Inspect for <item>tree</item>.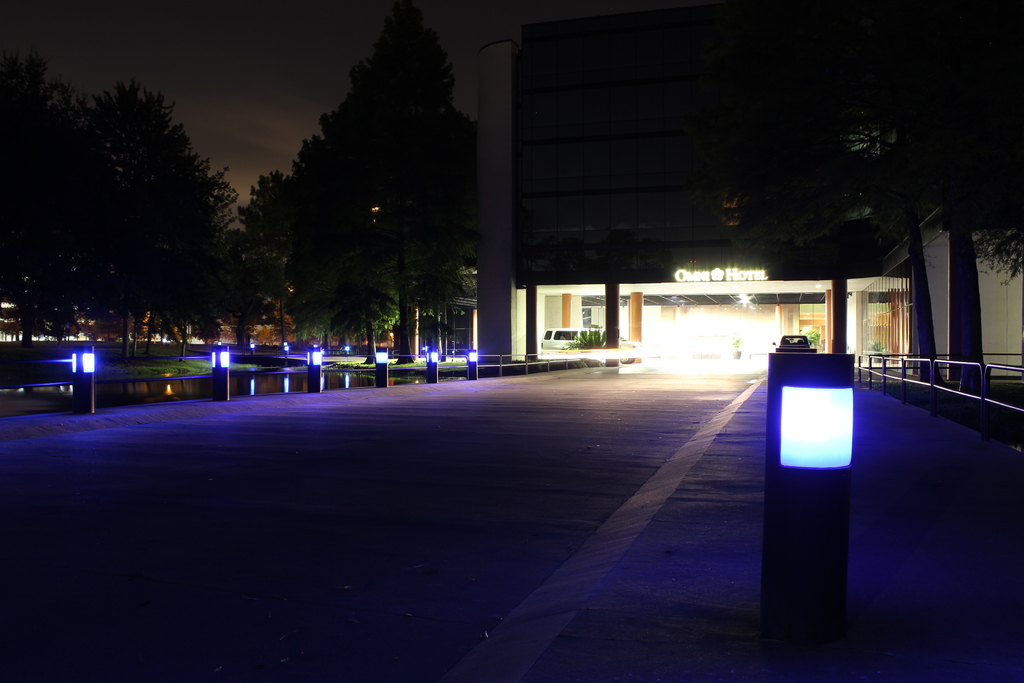
Inspection: x1=800 y1=326 x2=821 y2=345.
